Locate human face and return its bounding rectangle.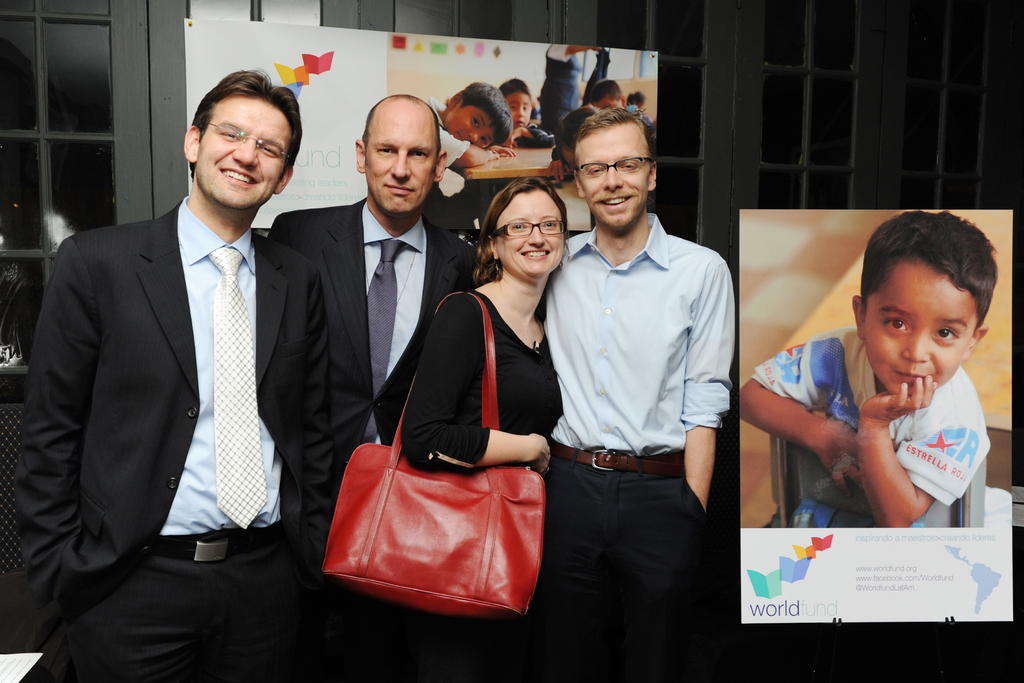
(863, 263, 976, 393).
